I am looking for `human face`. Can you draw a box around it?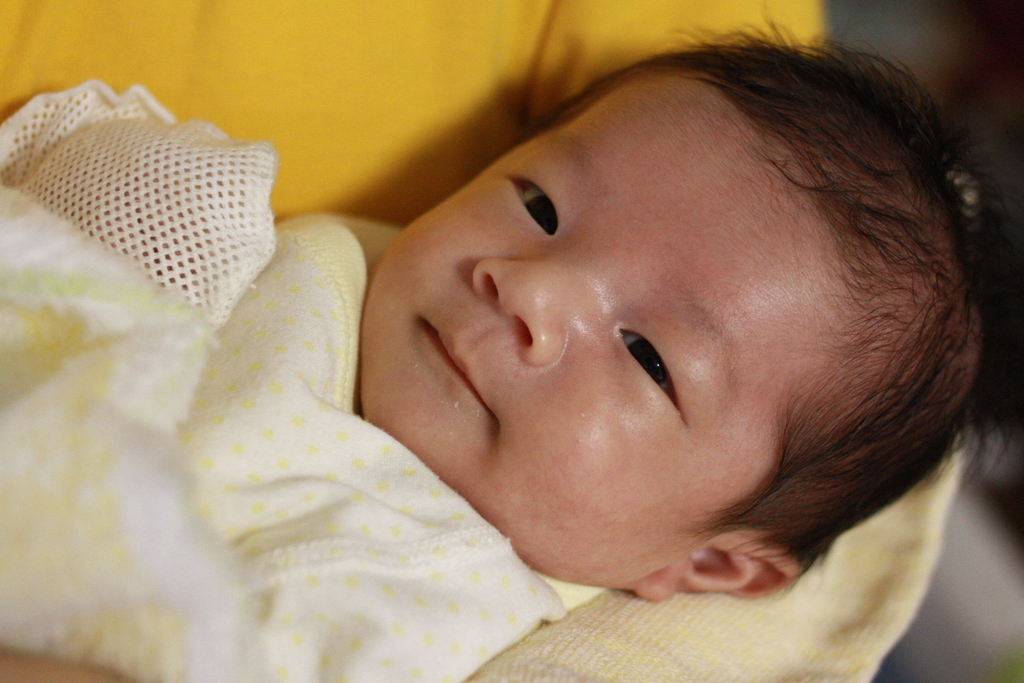
Sure, the bounding box is select_region(358, 71, 855, 583).
